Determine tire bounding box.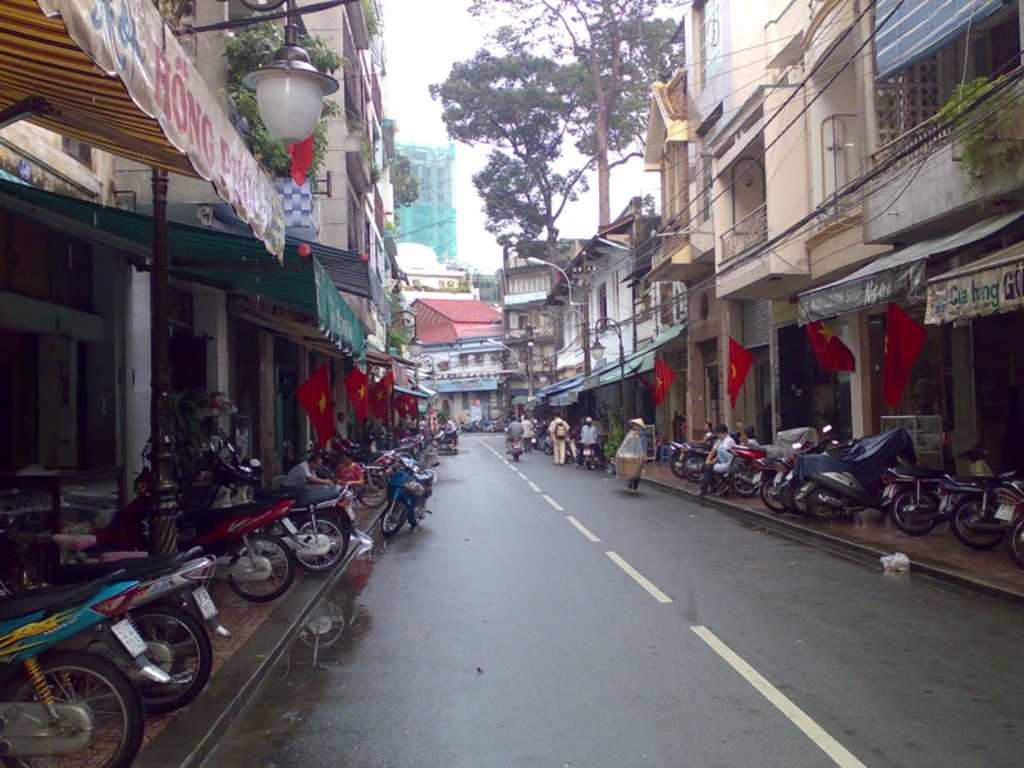
Determined: box(358, 474, 384, 509).
